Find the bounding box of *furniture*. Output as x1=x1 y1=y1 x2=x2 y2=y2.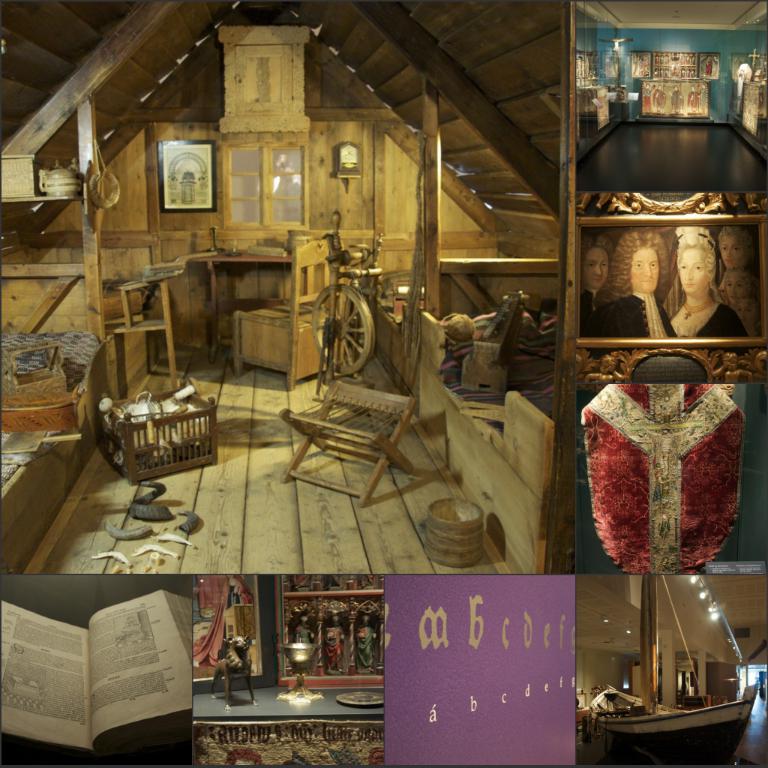
x1=100 y1=379 x2=217 y2=487.
